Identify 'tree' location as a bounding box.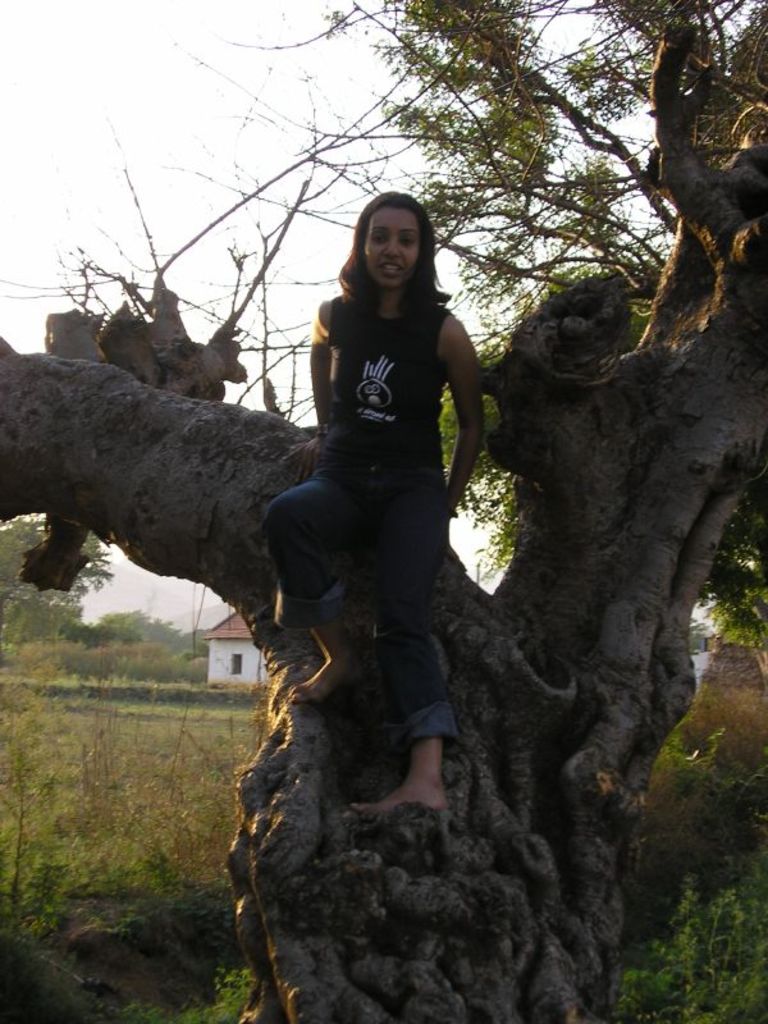
<region>0, 522, 108, 690</region>.
